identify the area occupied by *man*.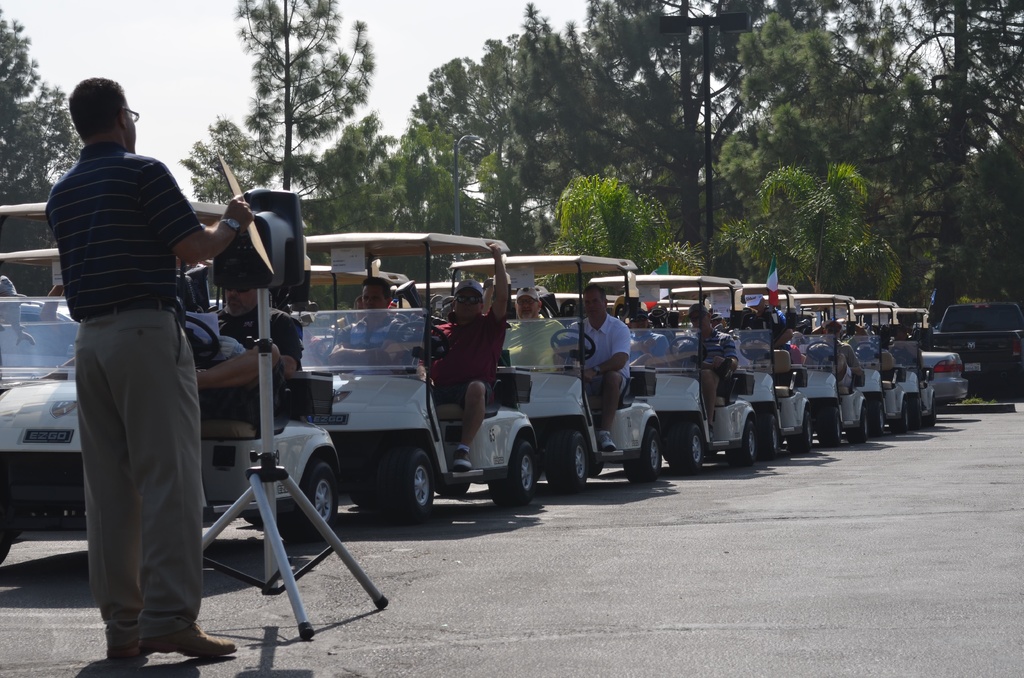
Area: select_region(737, 290, 799, 349).
